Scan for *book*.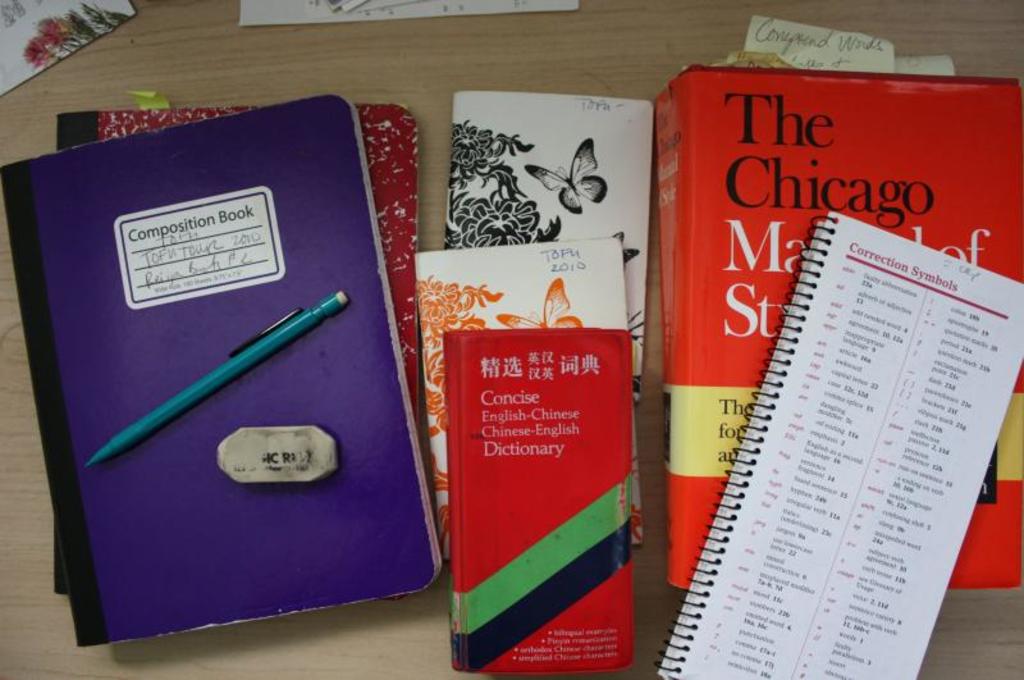
Scan result: left=436, top=91, right=658, bottom=378.
